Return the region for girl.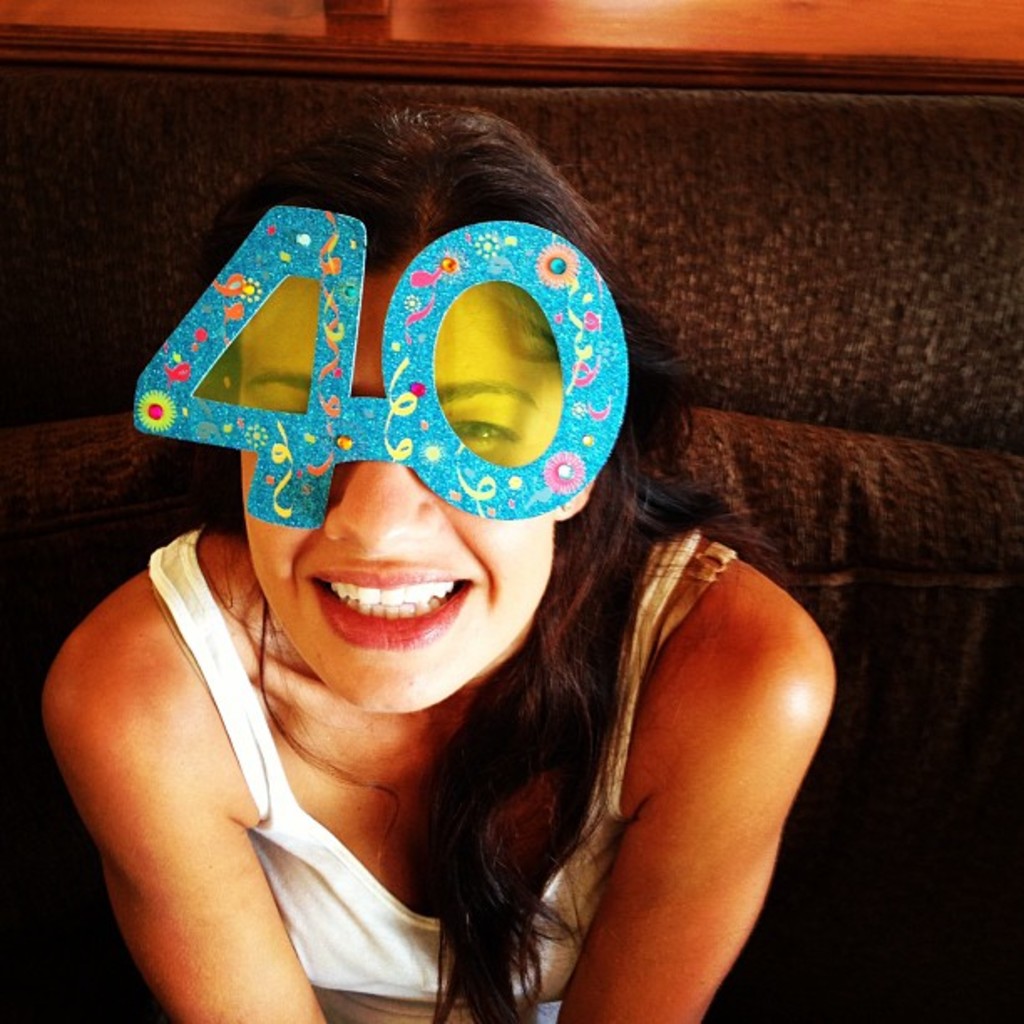
Rect(38, 95, 838, 1022).
